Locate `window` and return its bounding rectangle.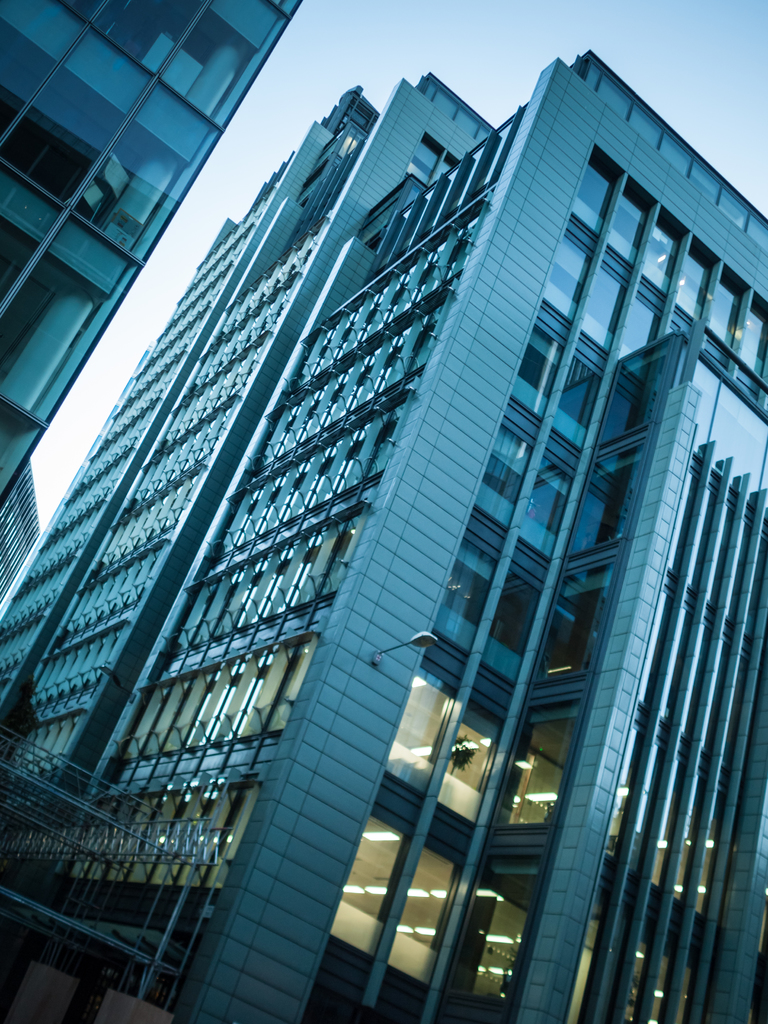
select_region(386, 833, 464, 993).
